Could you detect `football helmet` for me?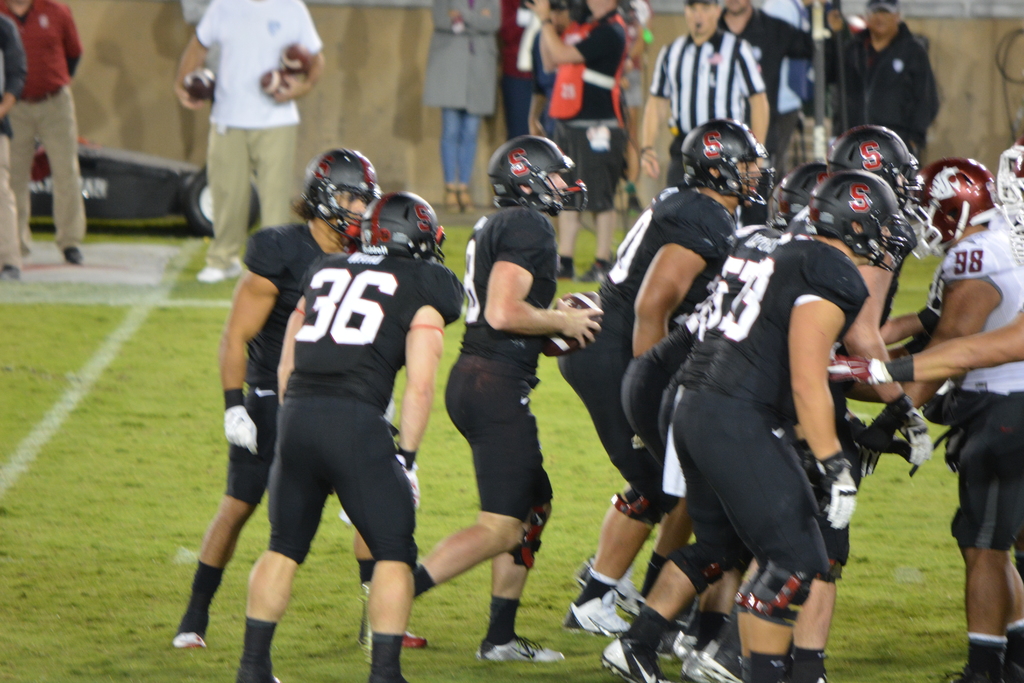
Detection result: x1=913 y1=158 x2=996 y2=256.
